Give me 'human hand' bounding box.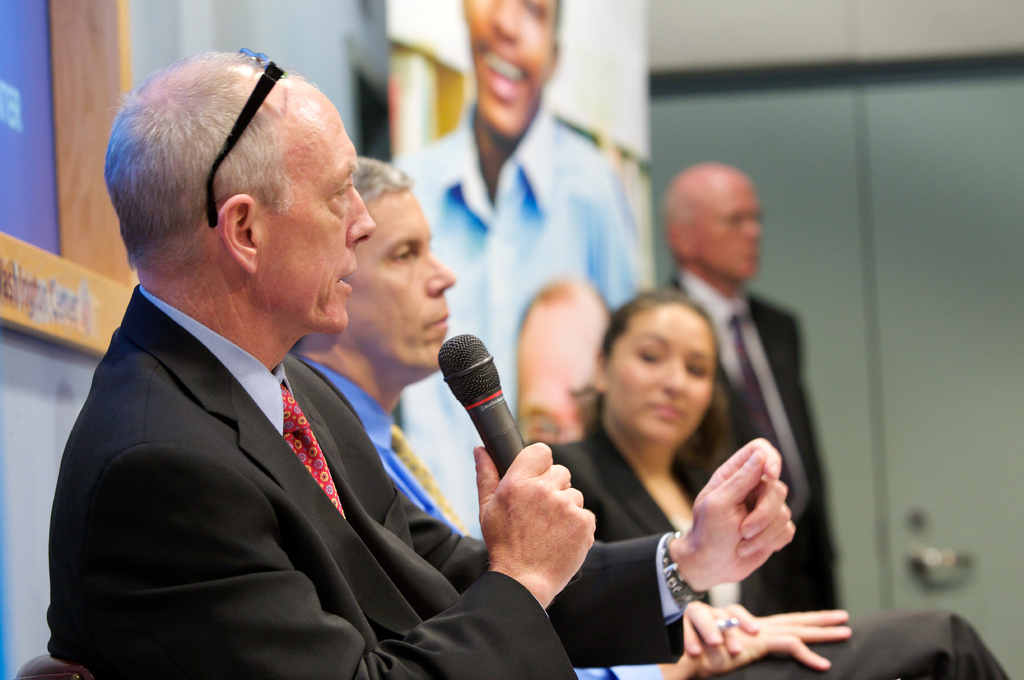
<bbox>692, 436, 795, 578</bbox>.
